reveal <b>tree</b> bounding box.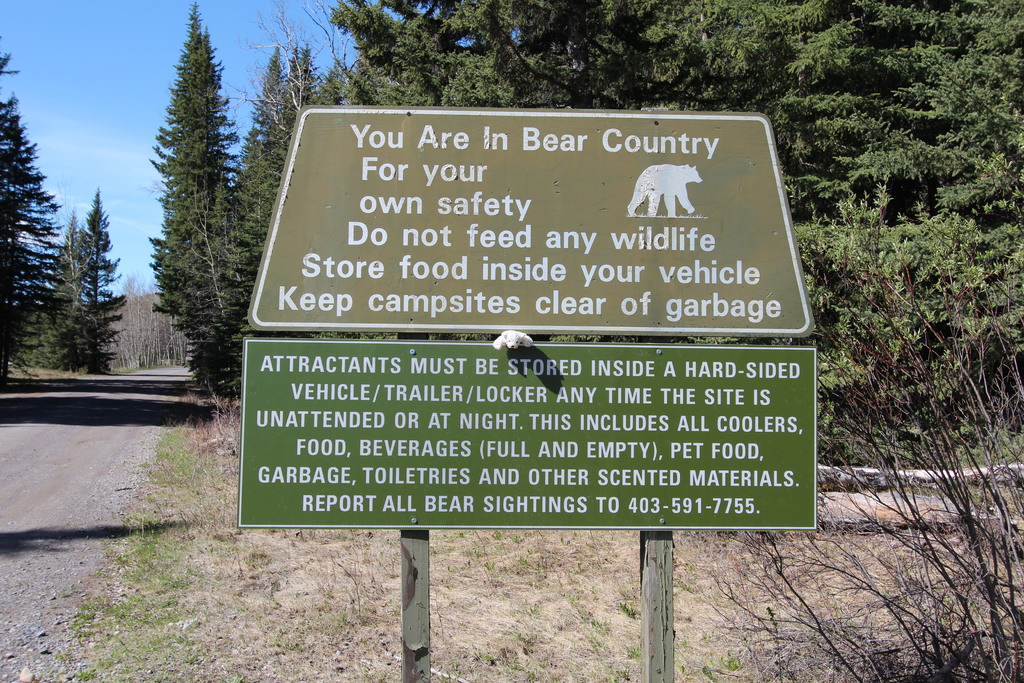
Revealed: pyautogui.locateOnScreen(129, 265, 209, 364).
